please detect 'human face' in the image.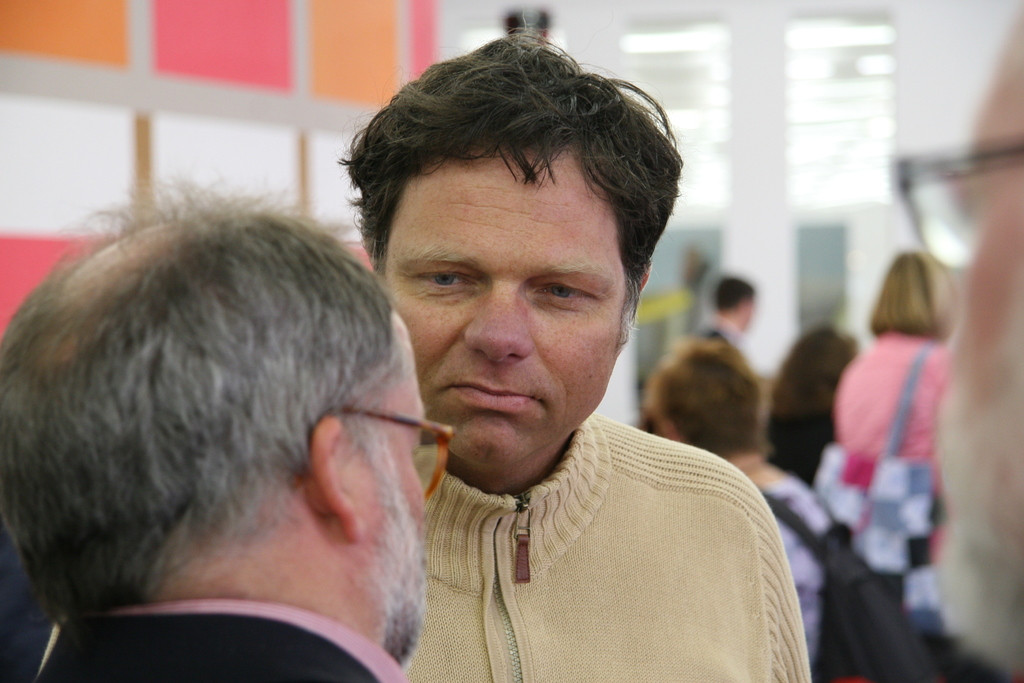
[x1=361, y1=323, x2=428, y2=642].
